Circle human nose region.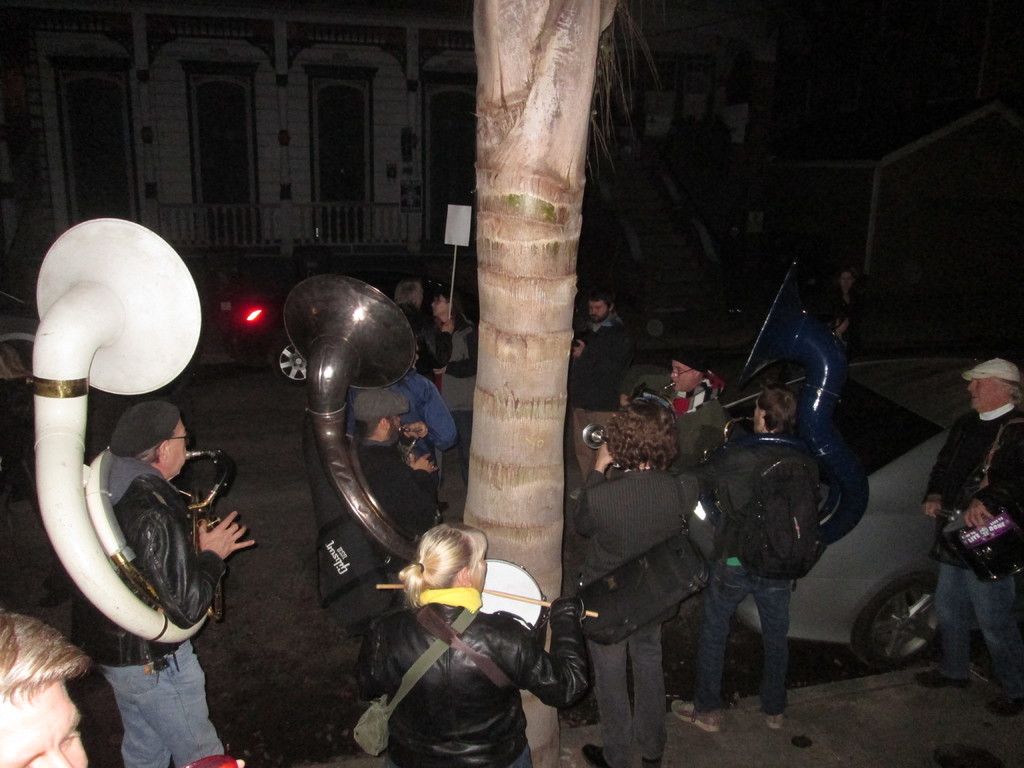
Region: bbox(967, 380, 975, 392).
